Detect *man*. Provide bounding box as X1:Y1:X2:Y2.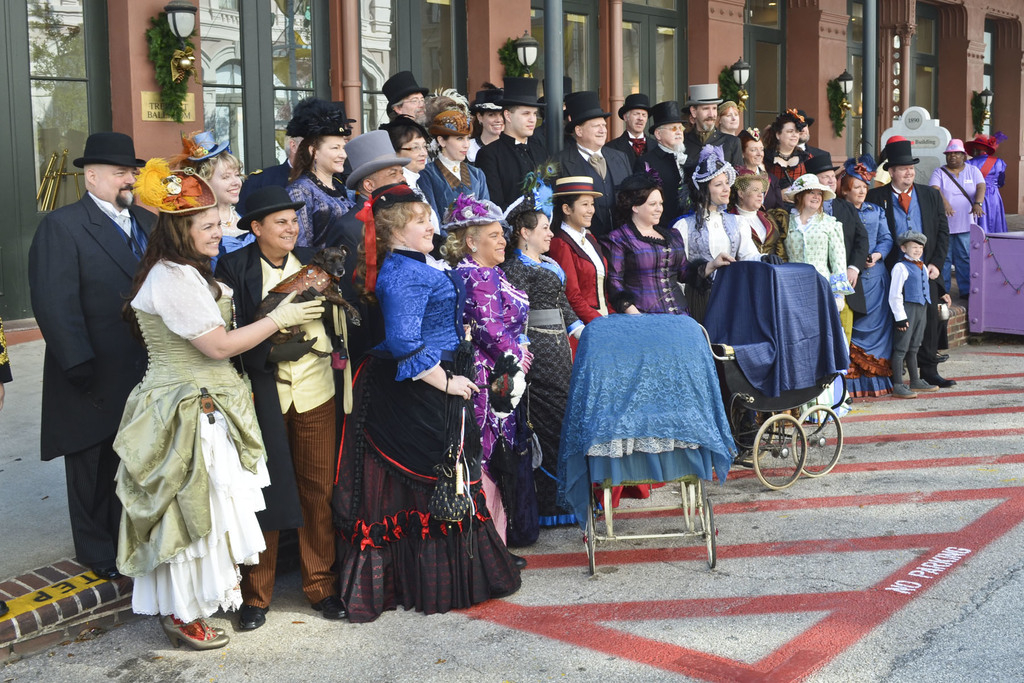
604:90:653:156.
